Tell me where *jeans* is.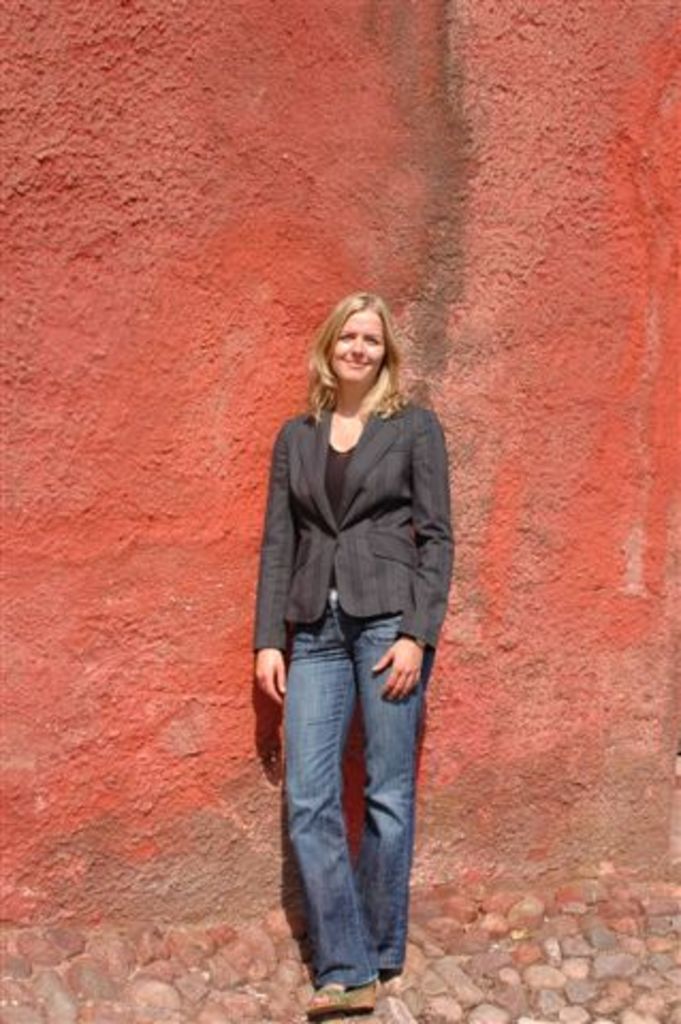
*jeans* is at <box>254,608,433,990</box>.
